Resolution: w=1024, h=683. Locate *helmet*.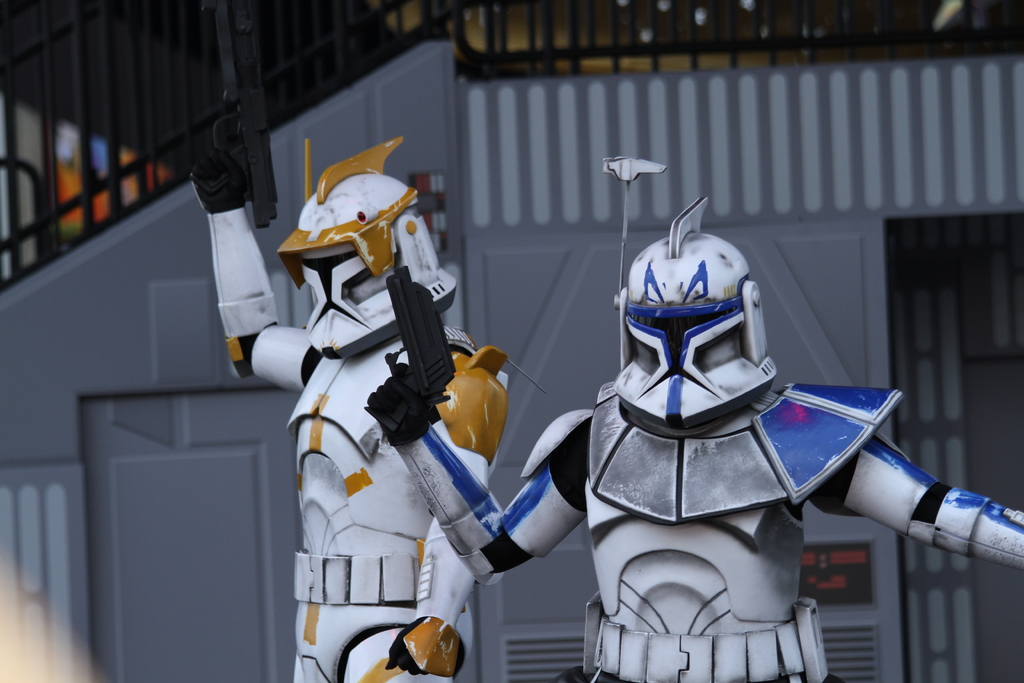
box=[278, 131, 458, 362].
